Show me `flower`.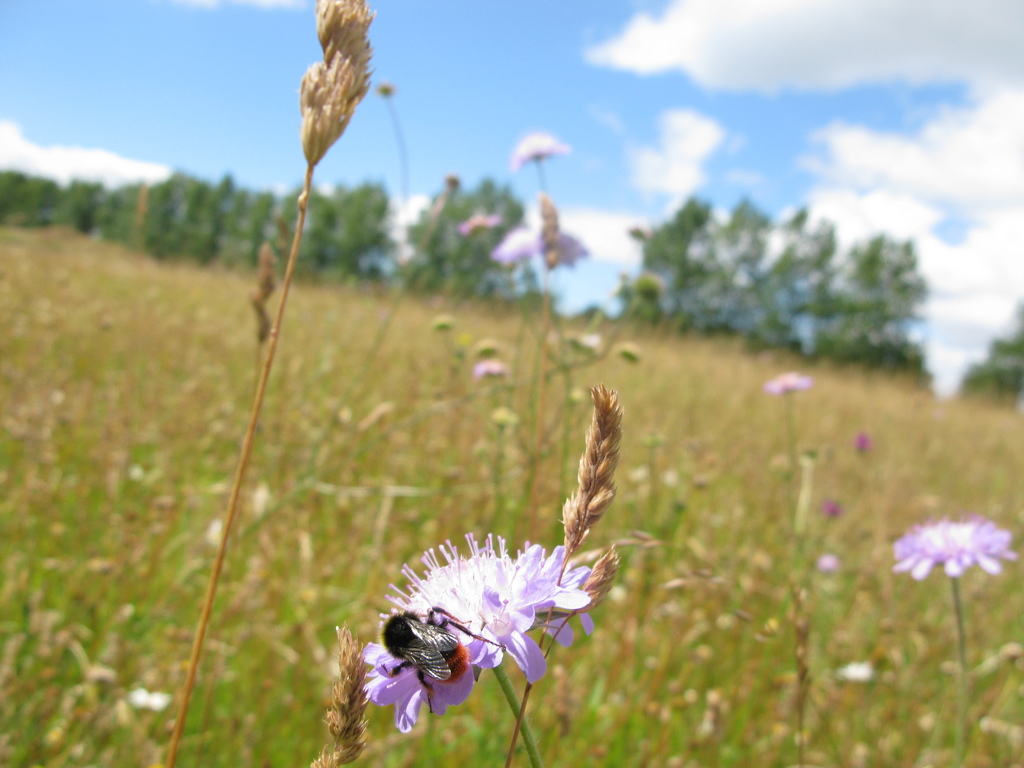
`flower` is here: bbox=(353, 525, 605, 730).
